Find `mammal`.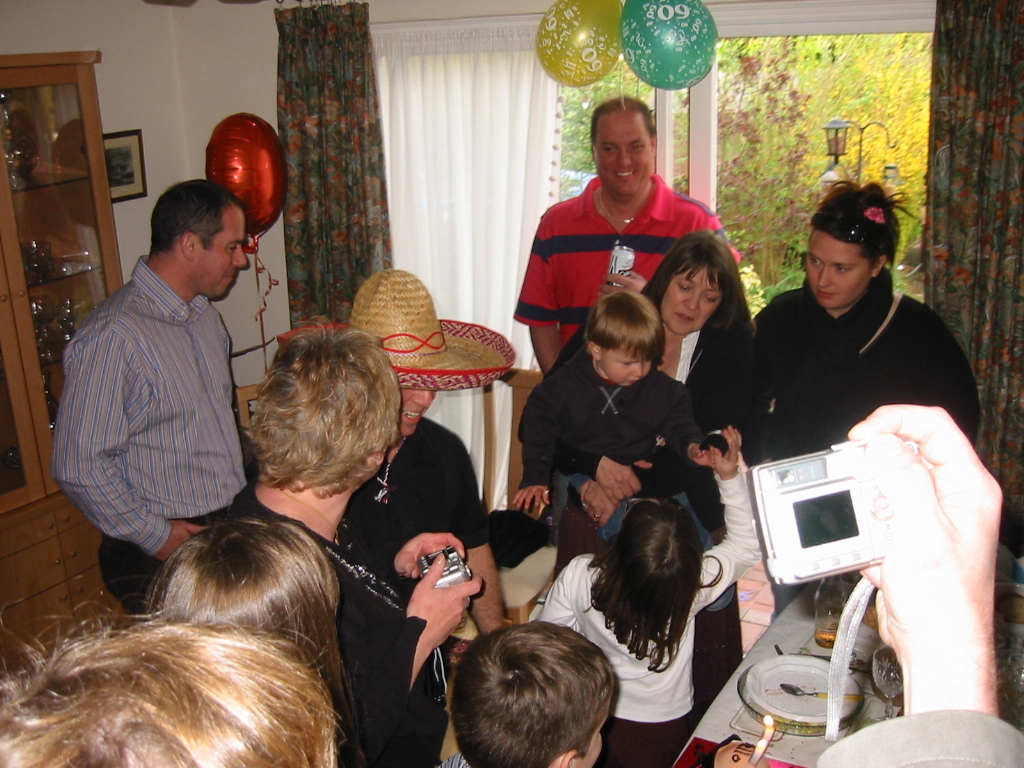
(541,228,763,535).
